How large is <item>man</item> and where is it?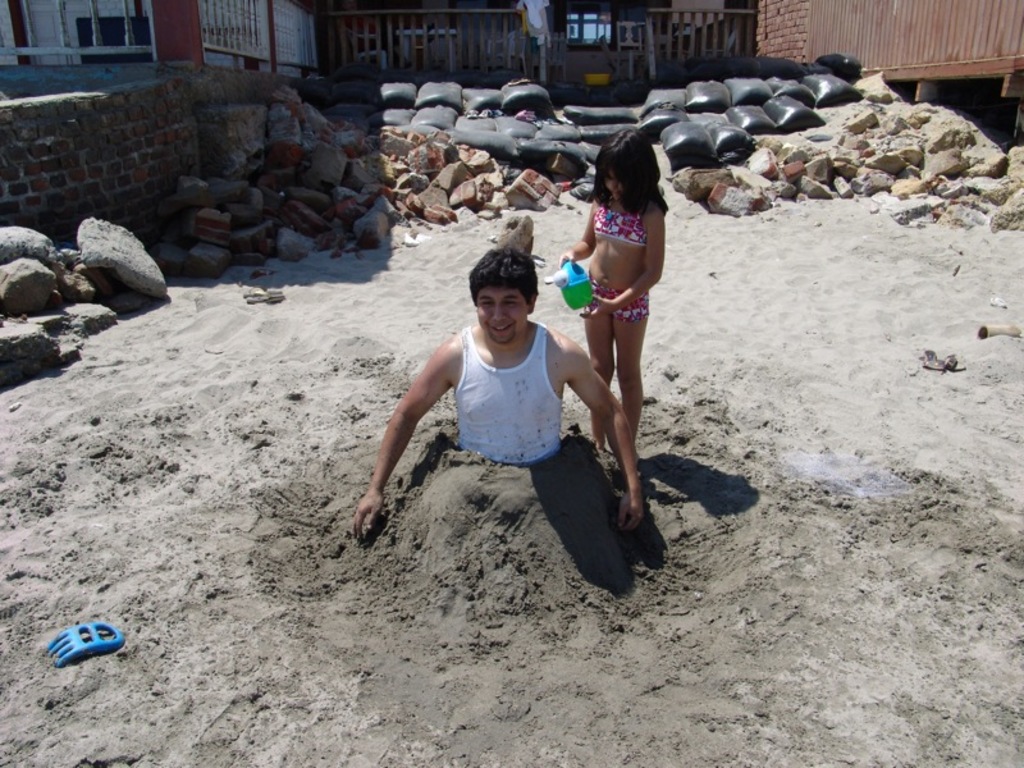
Bounding box: rect(346, 225, 625, 573).
